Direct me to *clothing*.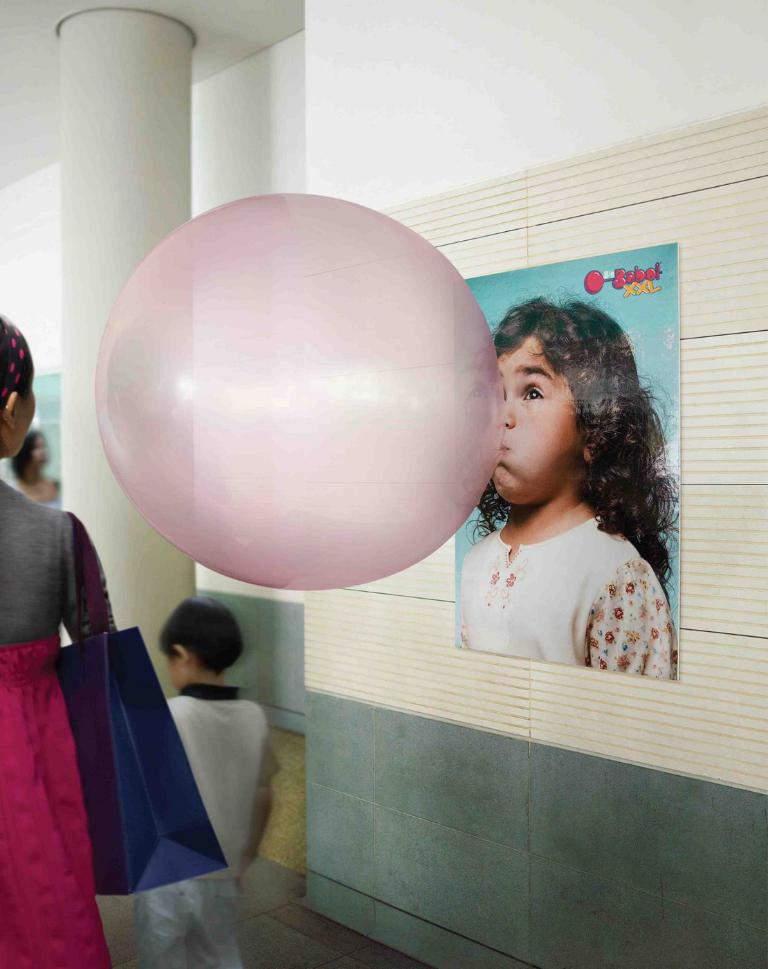
Direction: bbox(0, 470, 120, 968).
